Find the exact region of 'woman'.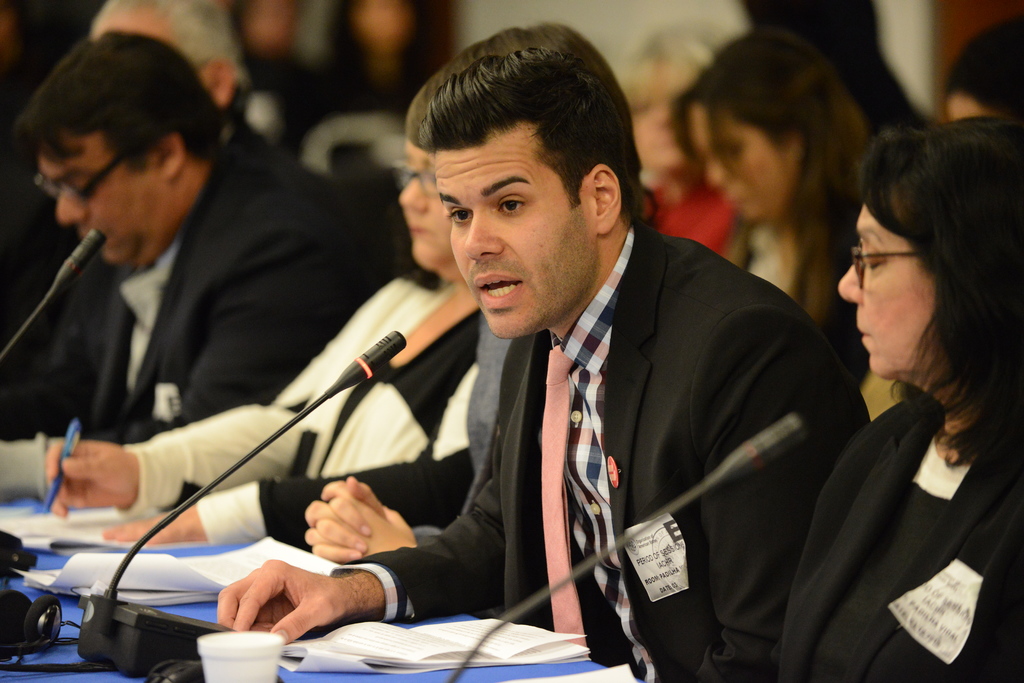
Exact region: Rect(786, 104, 1023, 662).
